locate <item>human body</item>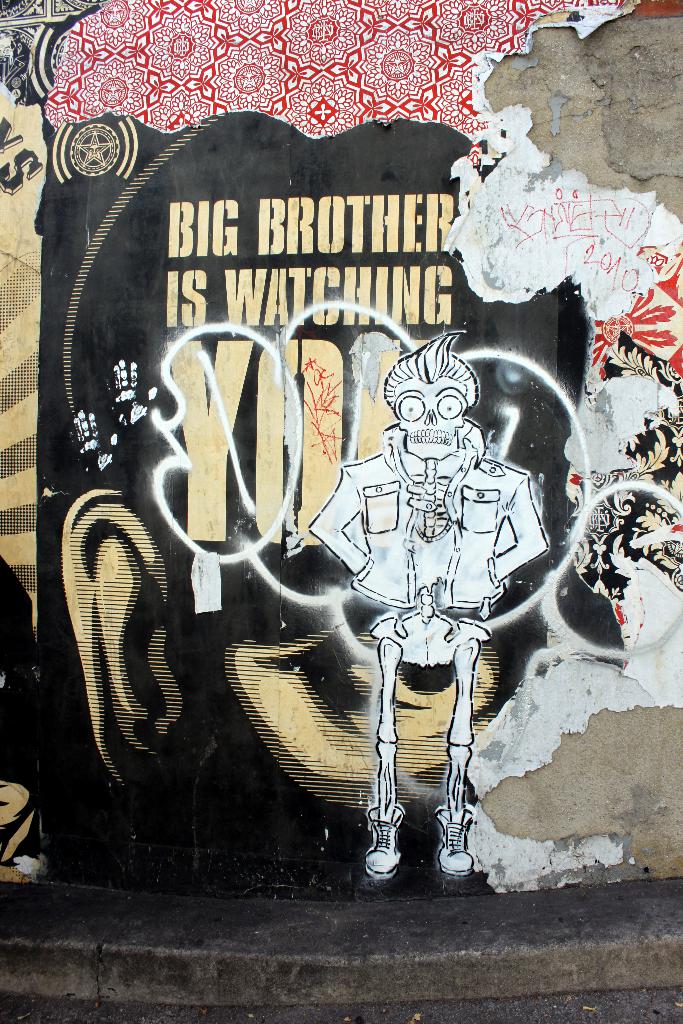
l=307, t=333, r=545, b=887
